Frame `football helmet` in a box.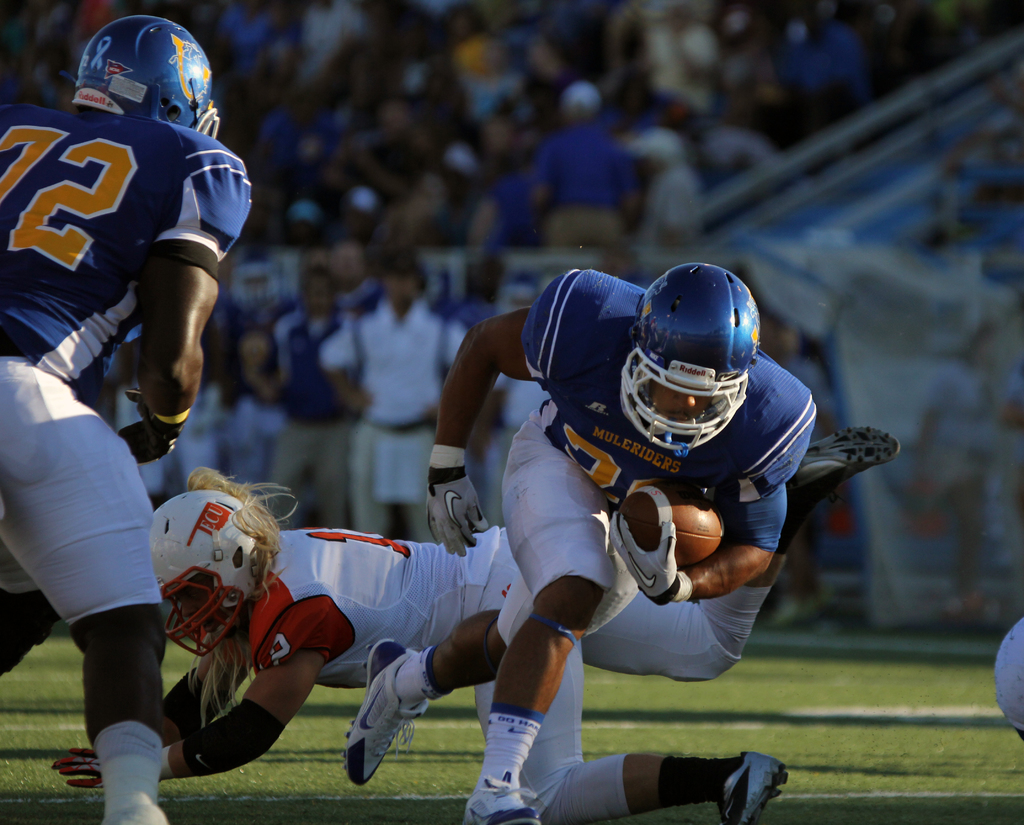
left=143, top=479, right=269, bottom=661.
